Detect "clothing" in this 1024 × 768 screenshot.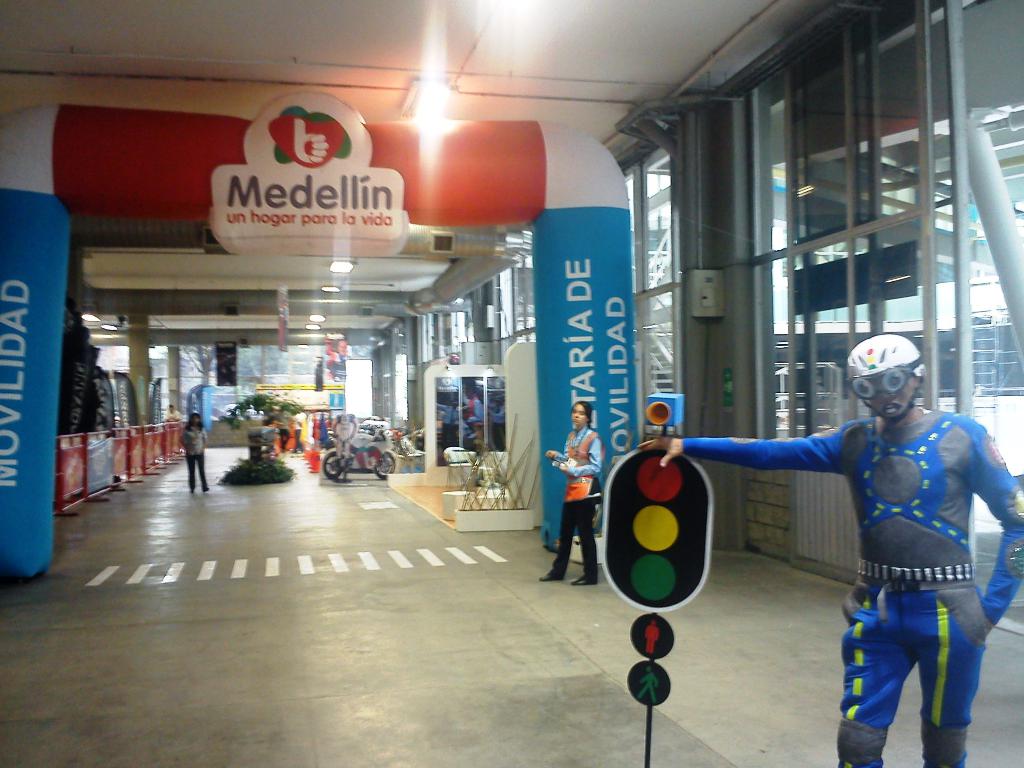
Detection: (x1=281, y1=410, x2=285, y2=454).
